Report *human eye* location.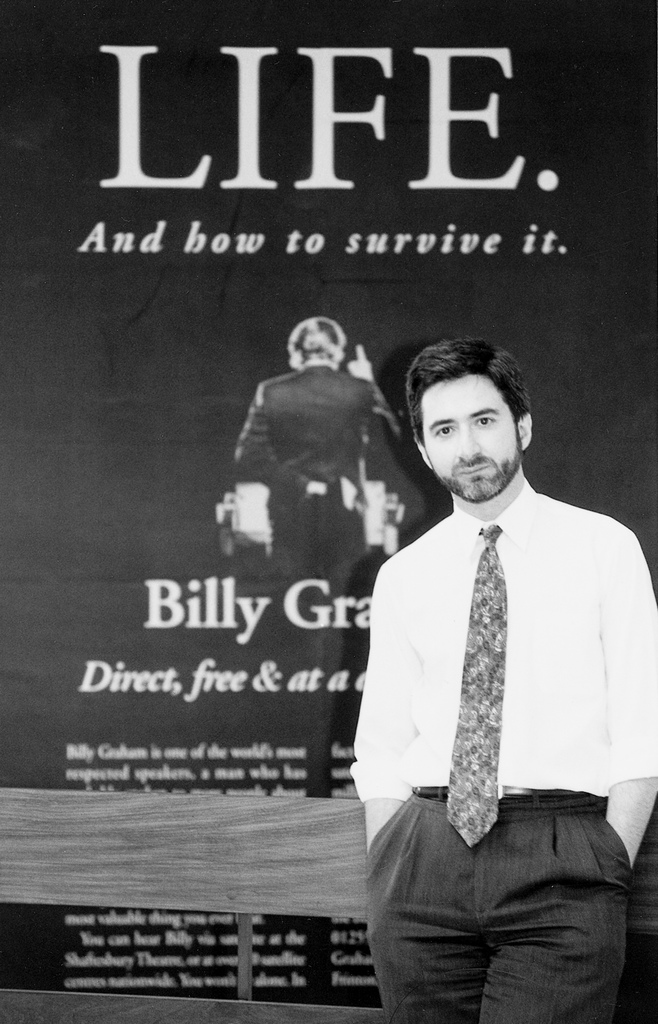
Report: region(472, 408, 501, 426).
